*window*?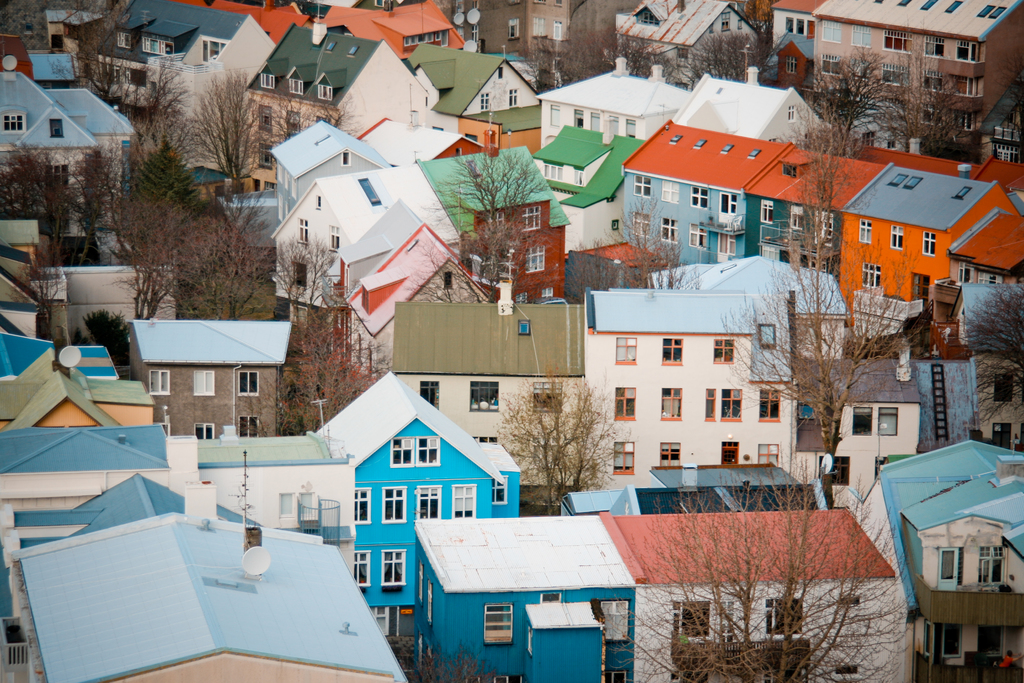
l=661, t=389, r=686, b=419
